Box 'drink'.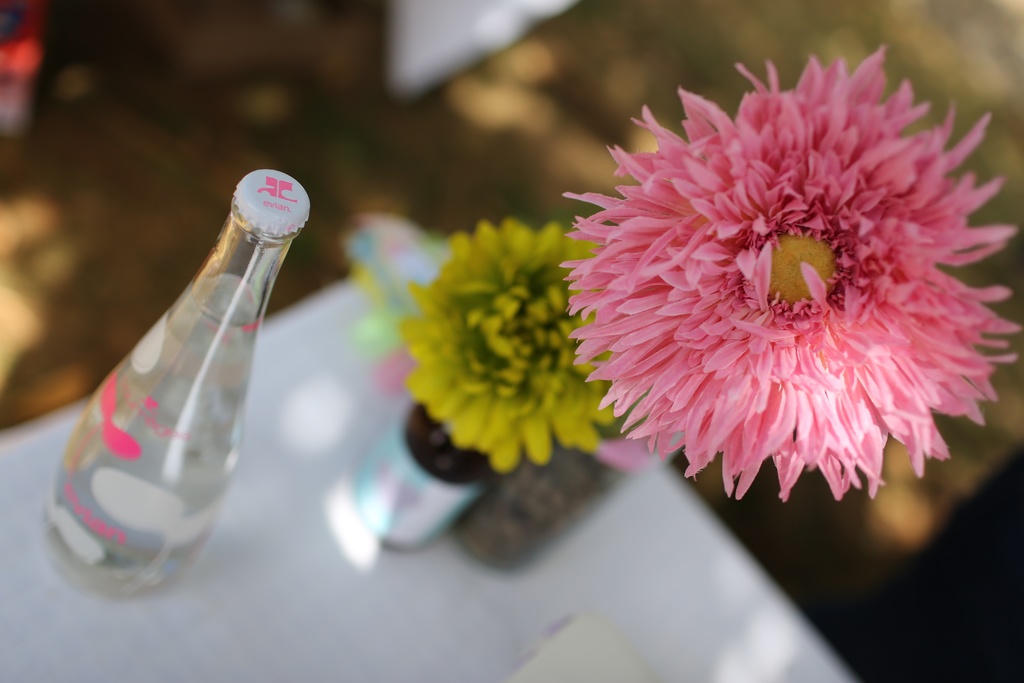
detection(27, 128, 318, 601).
